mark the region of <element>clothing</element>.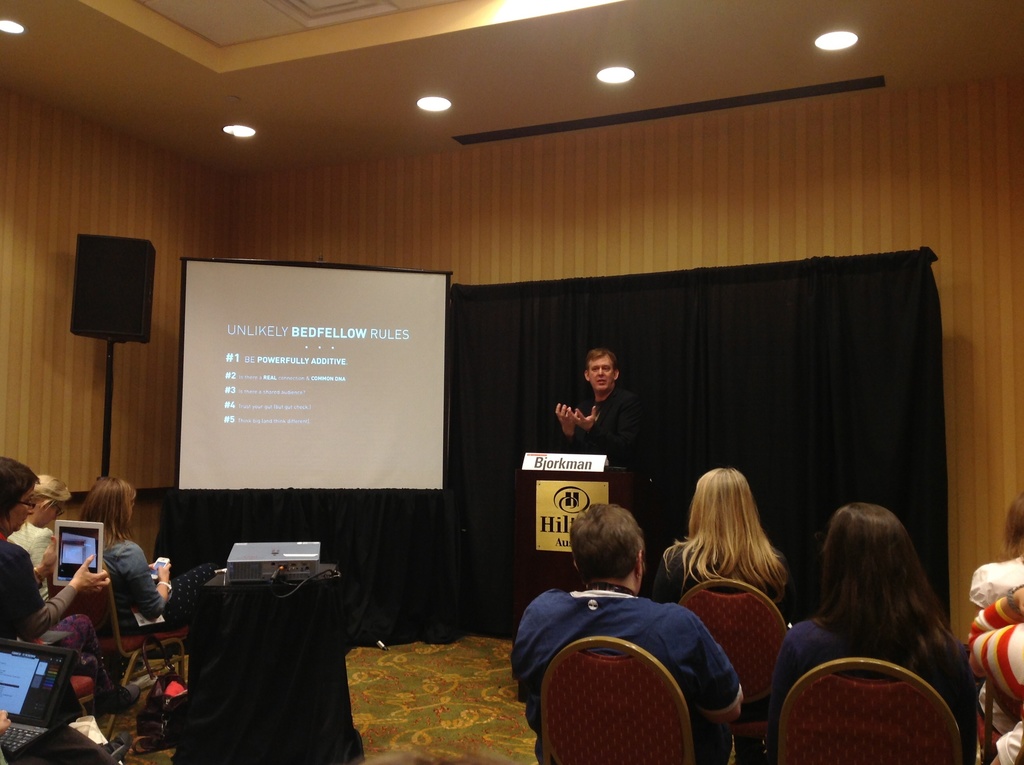
Region: pyautogui.locateOnScreen(657, 546, 791, 612).
